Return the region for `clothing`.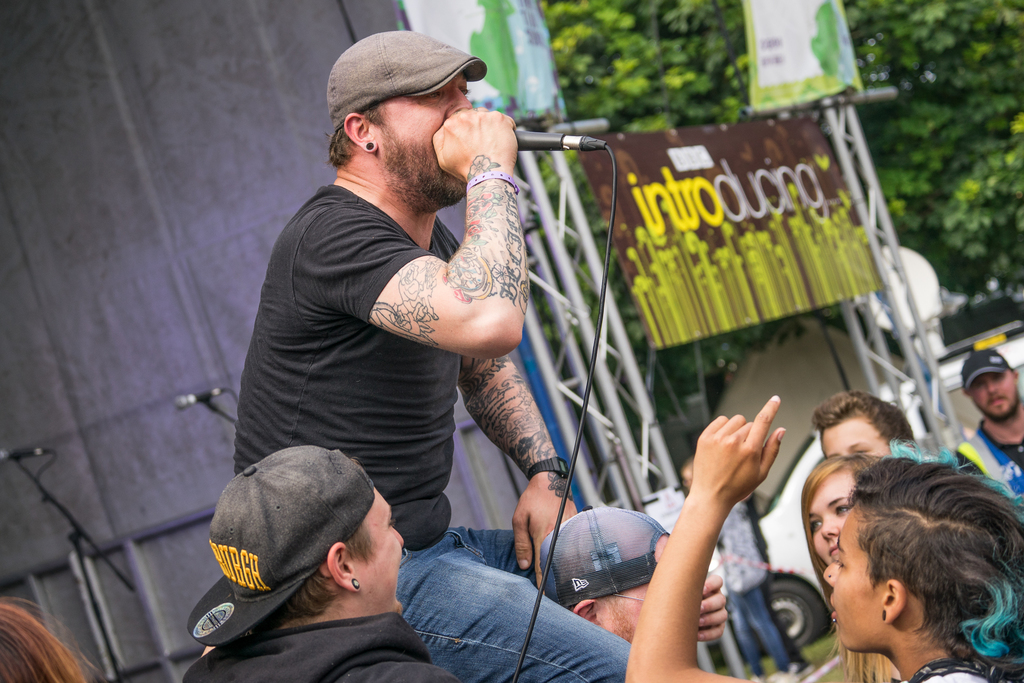
box=[168, 605, 472, 682].
